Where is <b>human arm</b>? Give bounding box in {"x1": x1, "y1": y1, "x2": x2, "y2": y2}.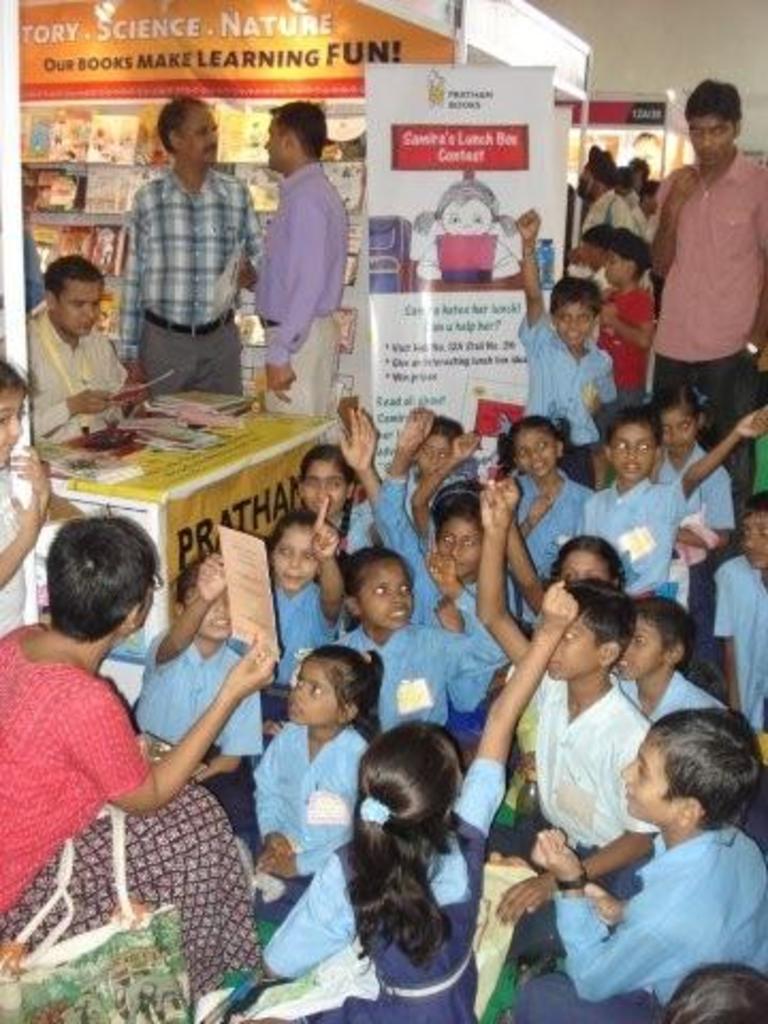
{"x1": 493, "y1": 710, "x2": 676, "y2": 932}.
